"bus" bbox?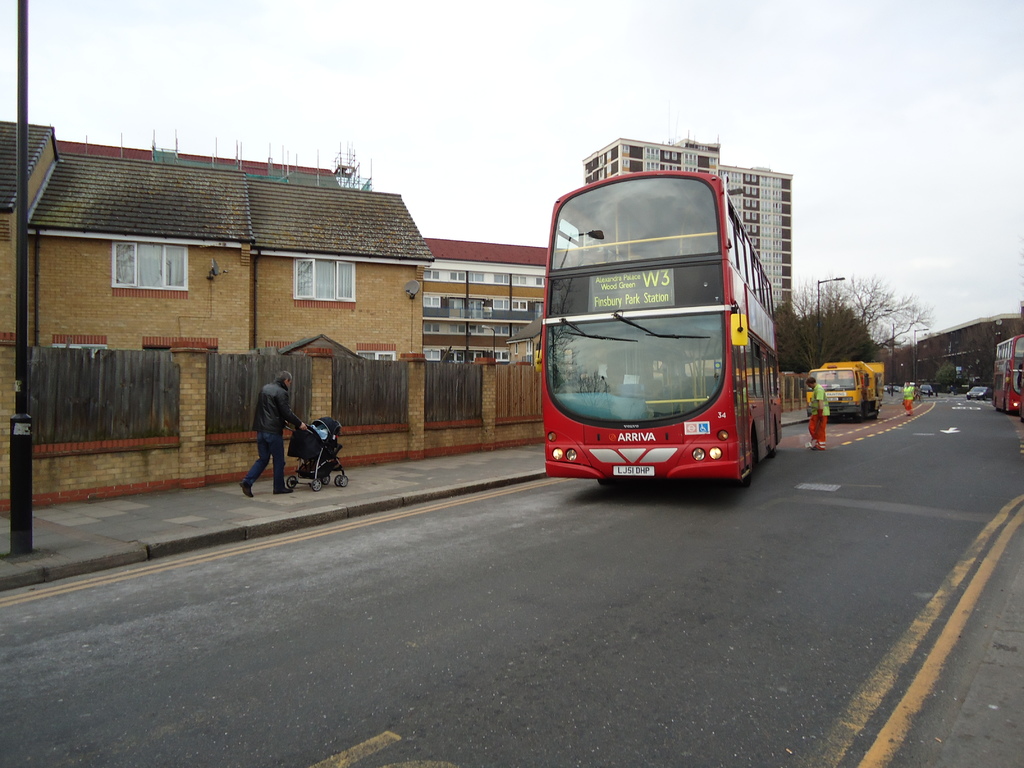
region(530, 163, 785, 485)
